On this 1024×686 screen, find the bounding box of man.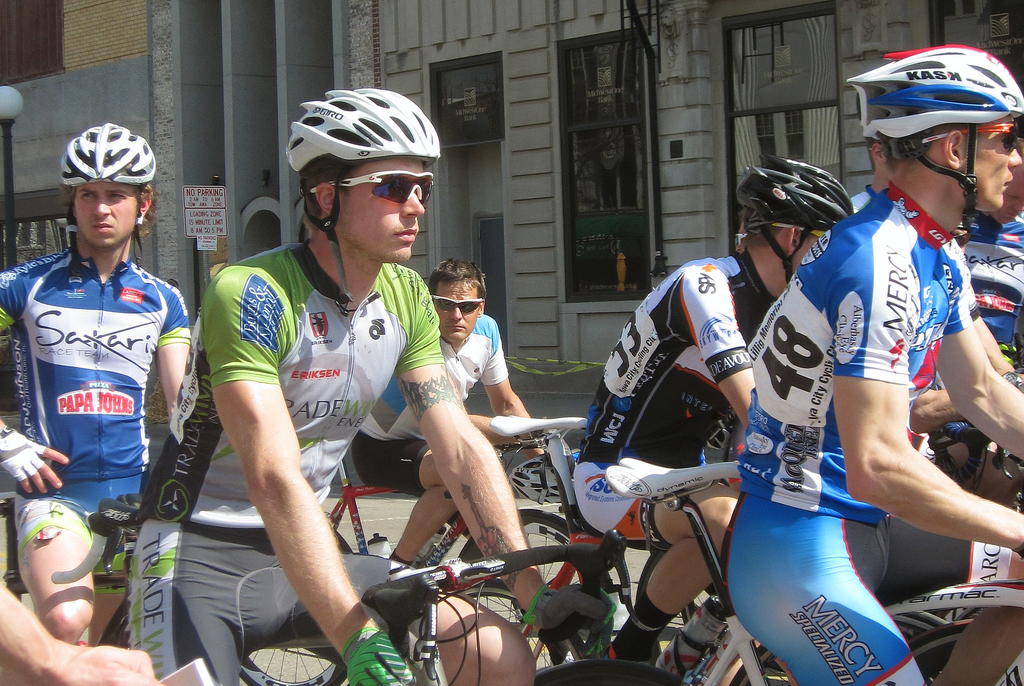
Bounding box: left=128, top=87, right=618, bottom=685.
